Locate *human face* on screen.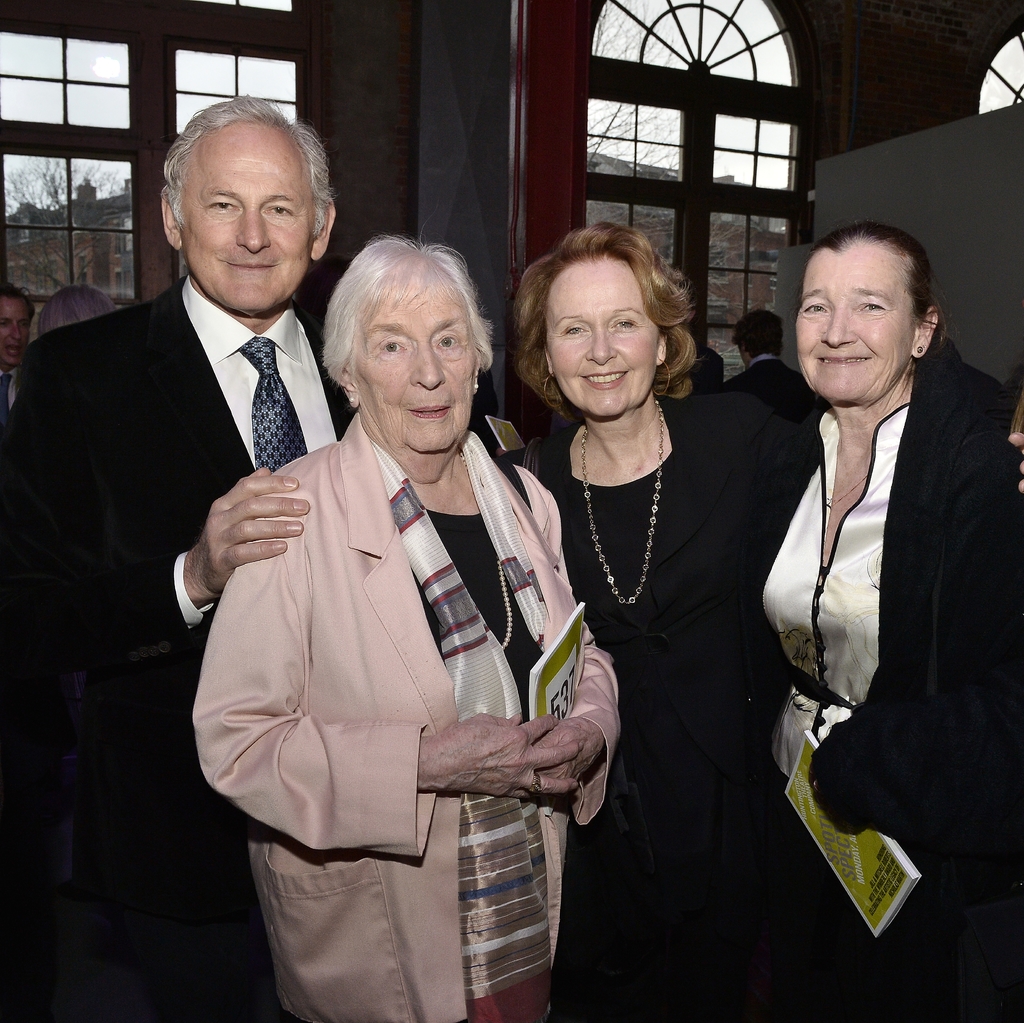
On screen at <box>351,280,477,455</box>.
